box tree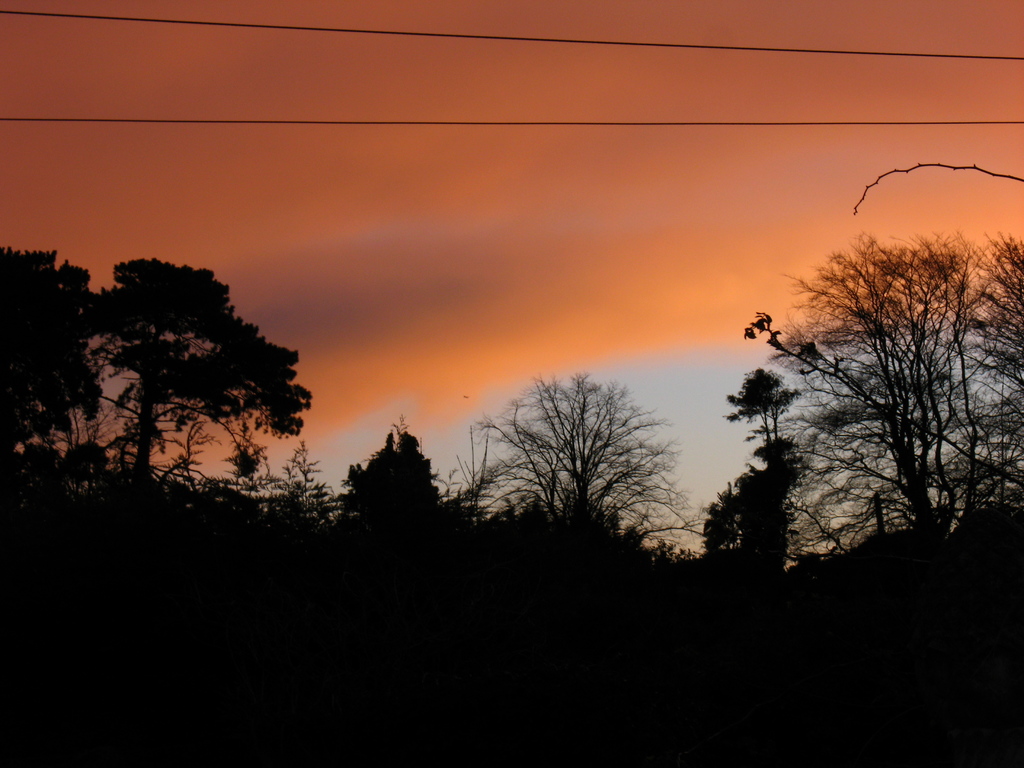
rect(339, 415, 456, 543)
